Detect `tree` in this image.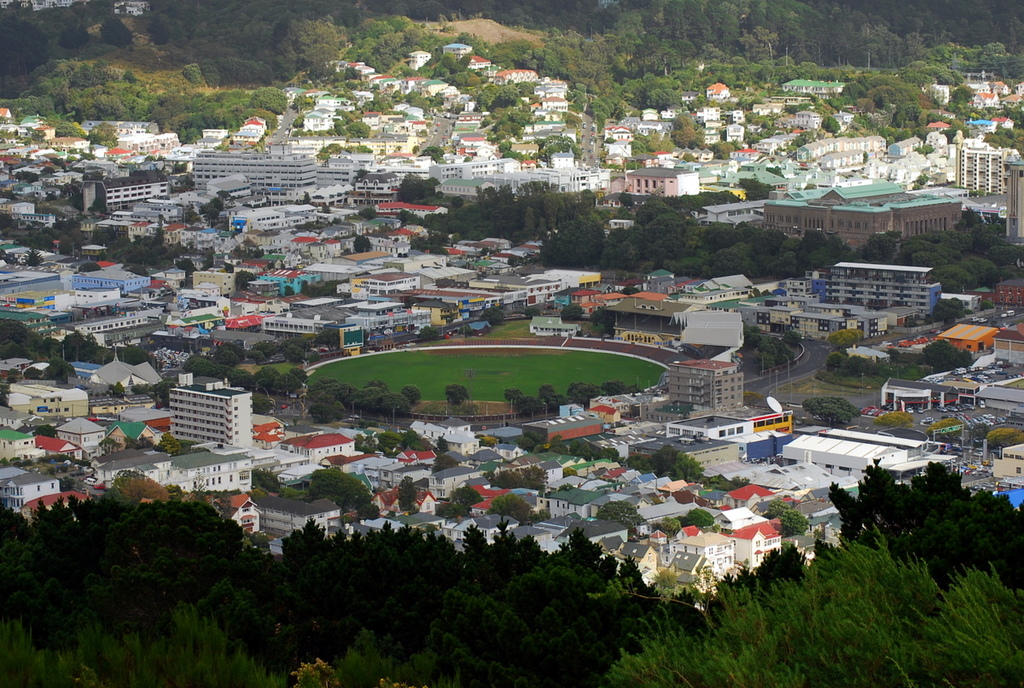
Detection: [443,385,465,402].
